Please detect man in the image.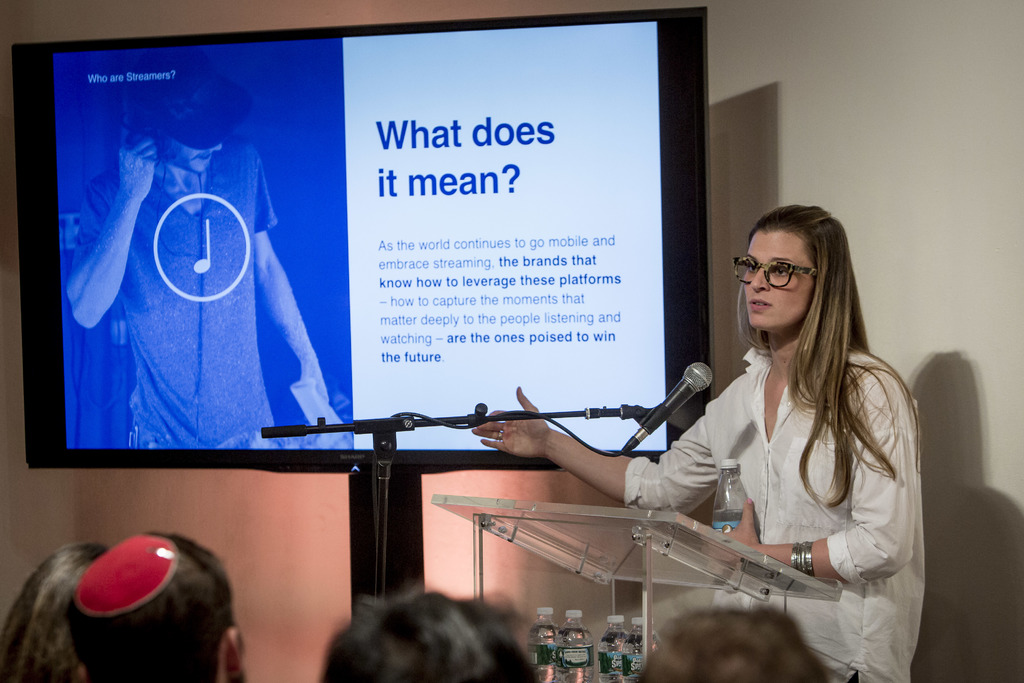
select_region(319, 582, 544, 682).
